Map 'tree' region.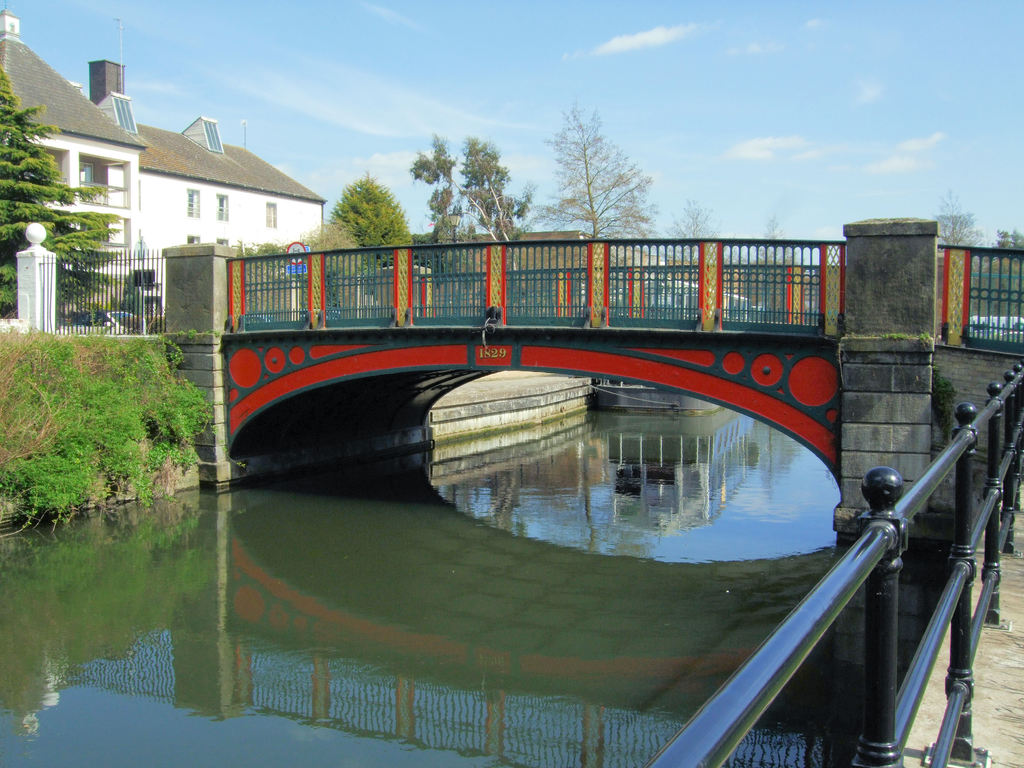
Mapped to [413, 135, 469, 291].
